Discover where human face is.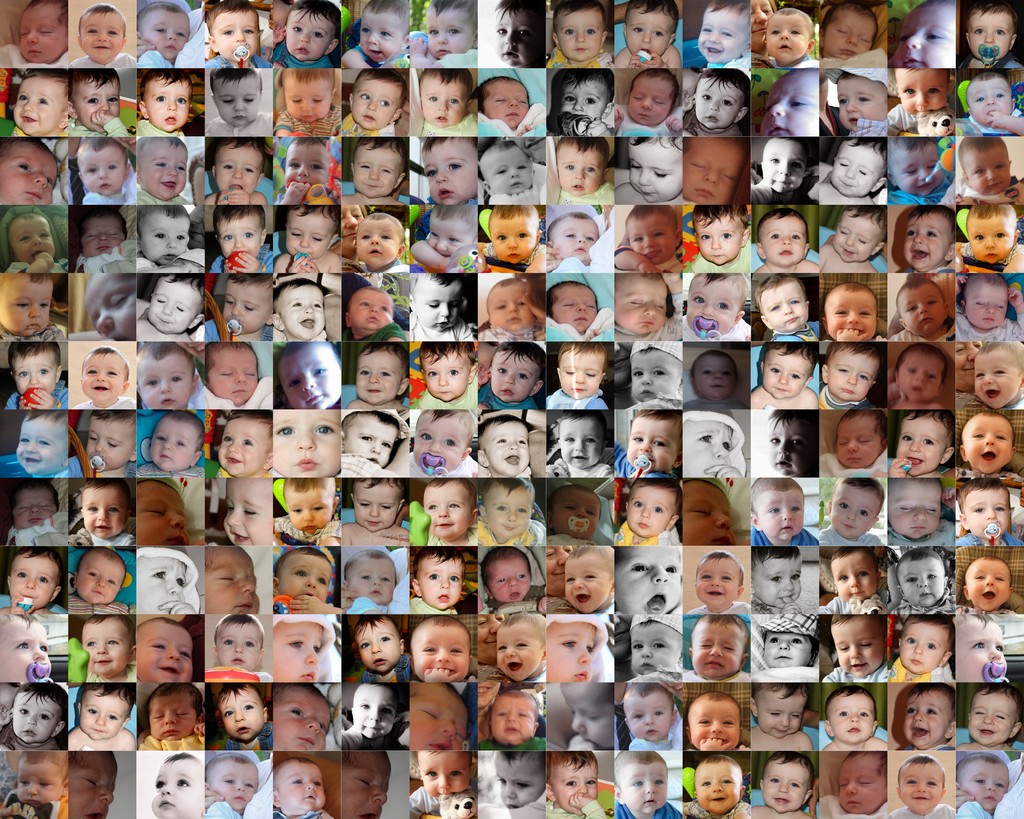
Discovered at [758,280,810,331].
